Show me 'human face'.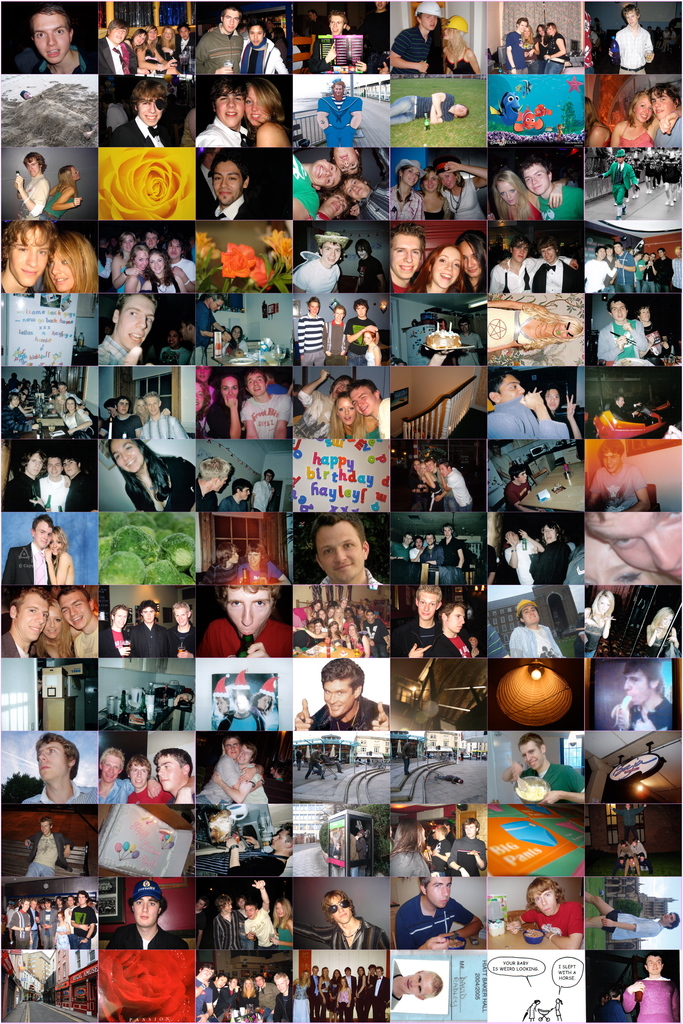
'human face' is here: region(35, 519, 52, 547).
